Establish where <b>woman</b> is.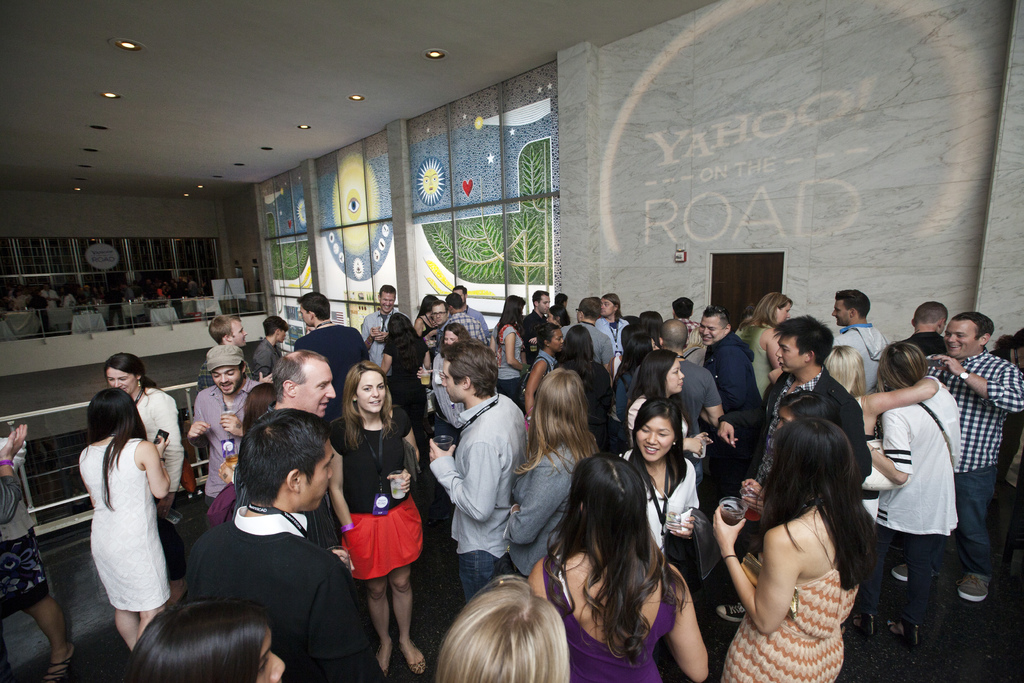
Established at box(499, 366, 601, 579).
